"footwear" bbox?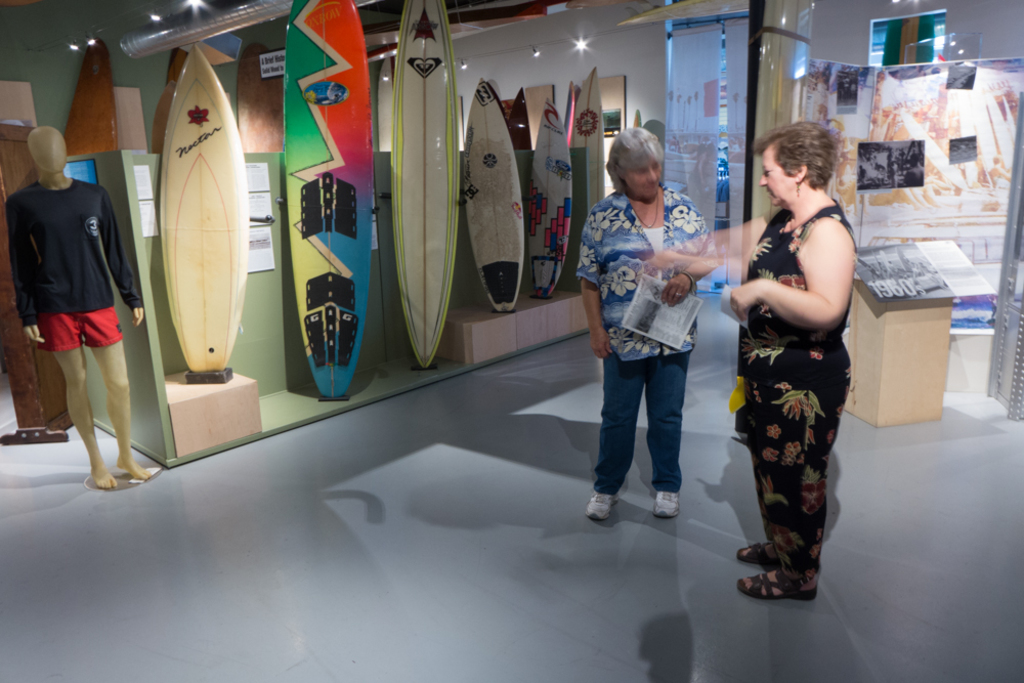
left=732, top=542, right=777, bottom=564
